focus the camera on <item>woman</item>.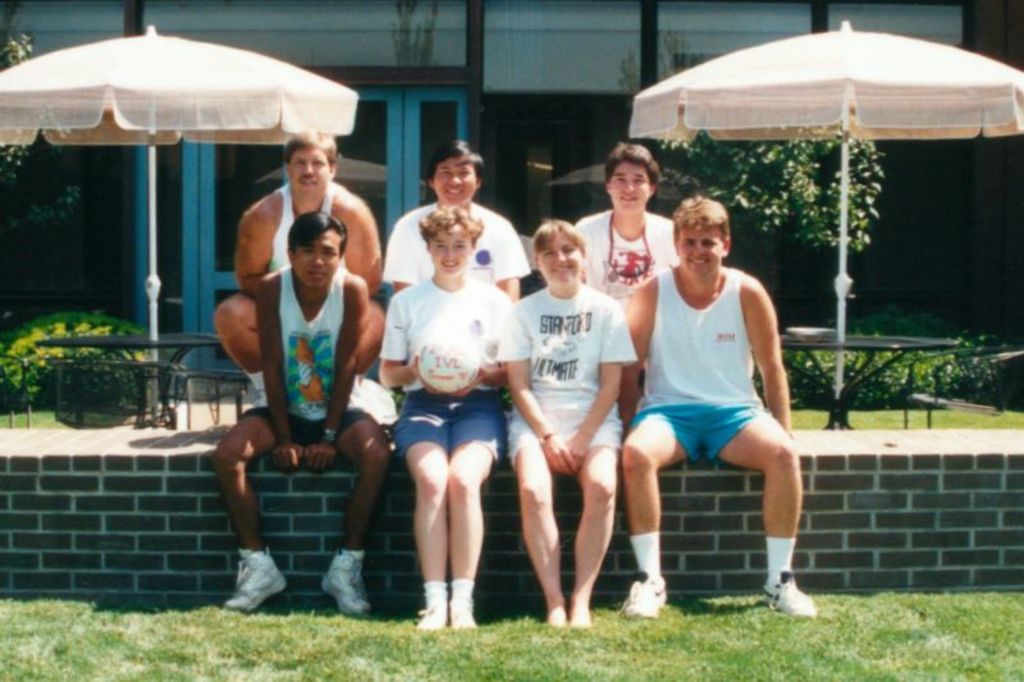
Focus region: detection(492, 216, 644, 621).
